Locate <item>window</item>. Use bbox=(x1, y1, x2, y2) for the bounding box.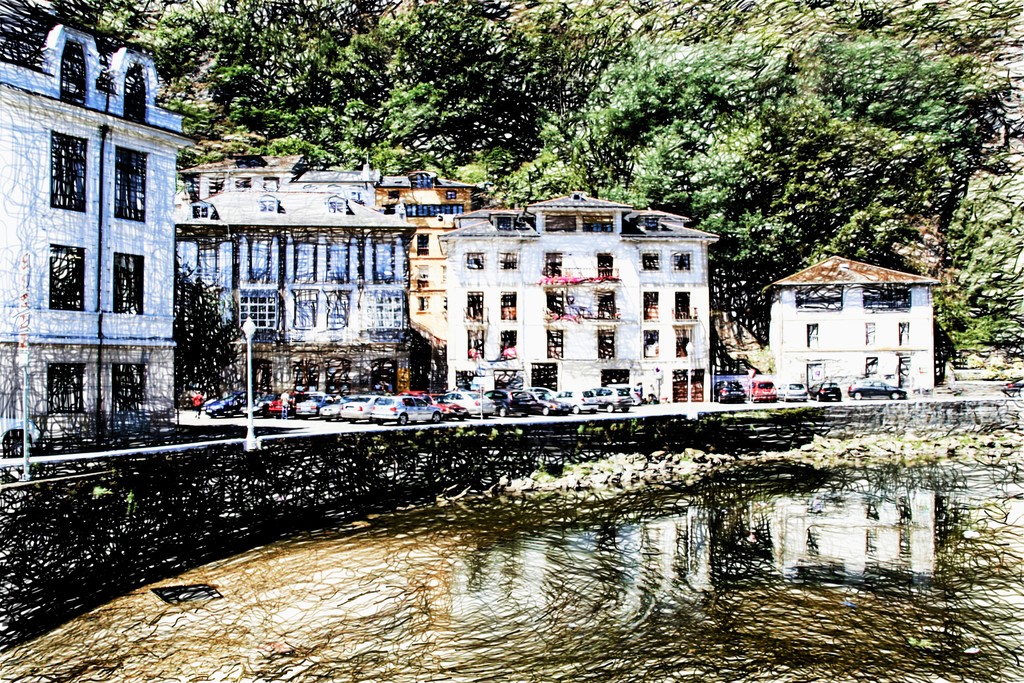
bbox=(49, 129, 86, 217).
